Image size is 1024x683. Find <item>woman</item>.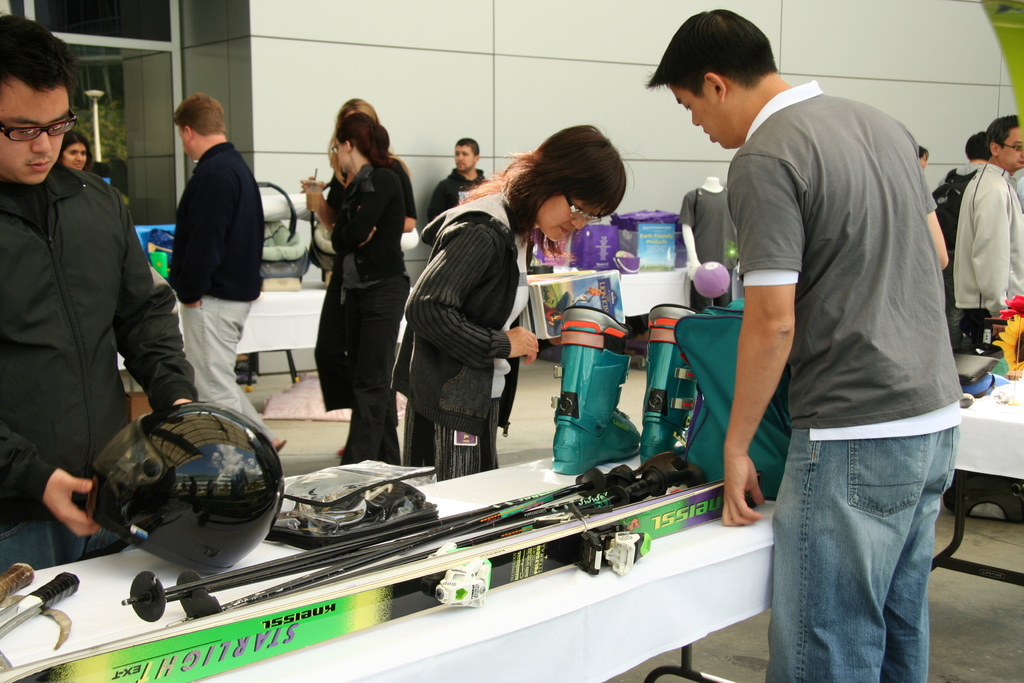
crop(310, 97, 412, 406).
